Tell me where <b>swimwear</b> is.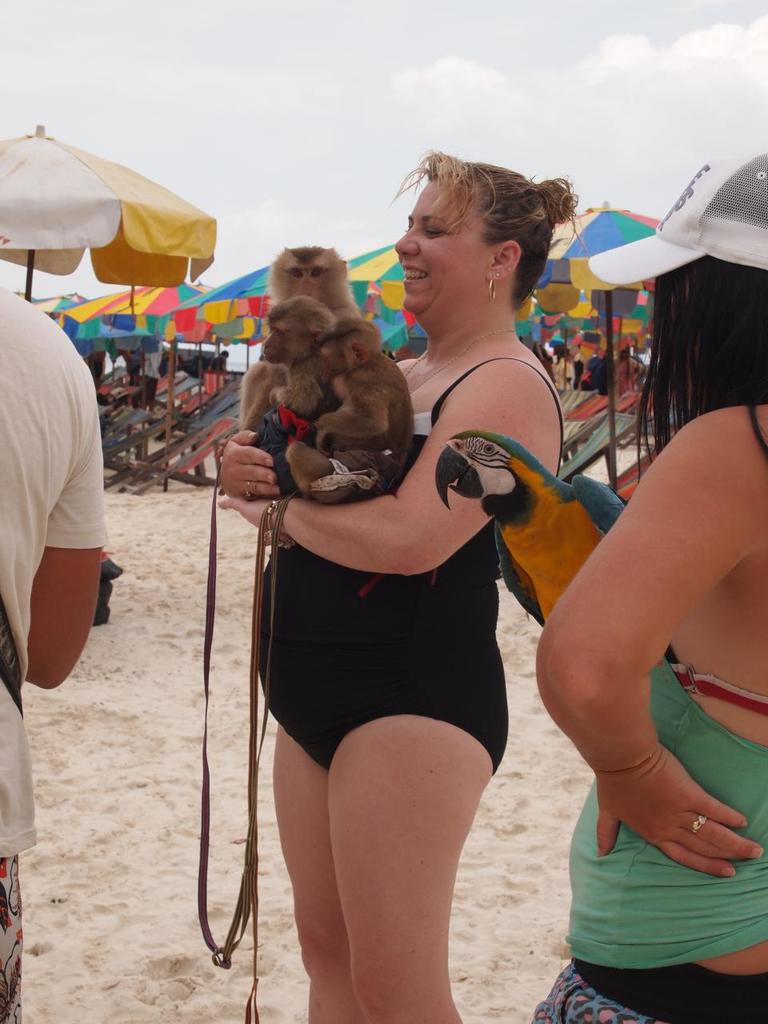
<b>swimwear</b> is at (0,286,103,1023).
